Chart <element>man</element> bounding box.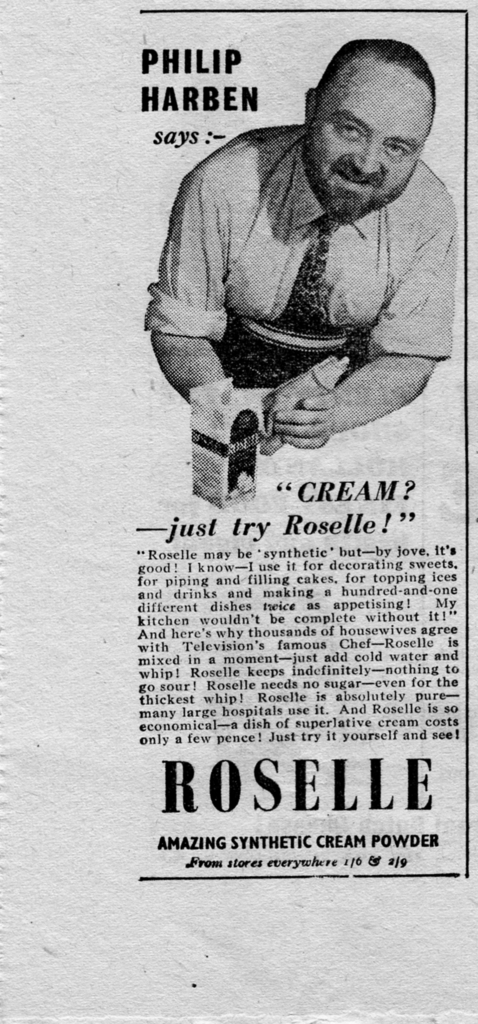
Charted: box=[142, 40, 452, 450].
